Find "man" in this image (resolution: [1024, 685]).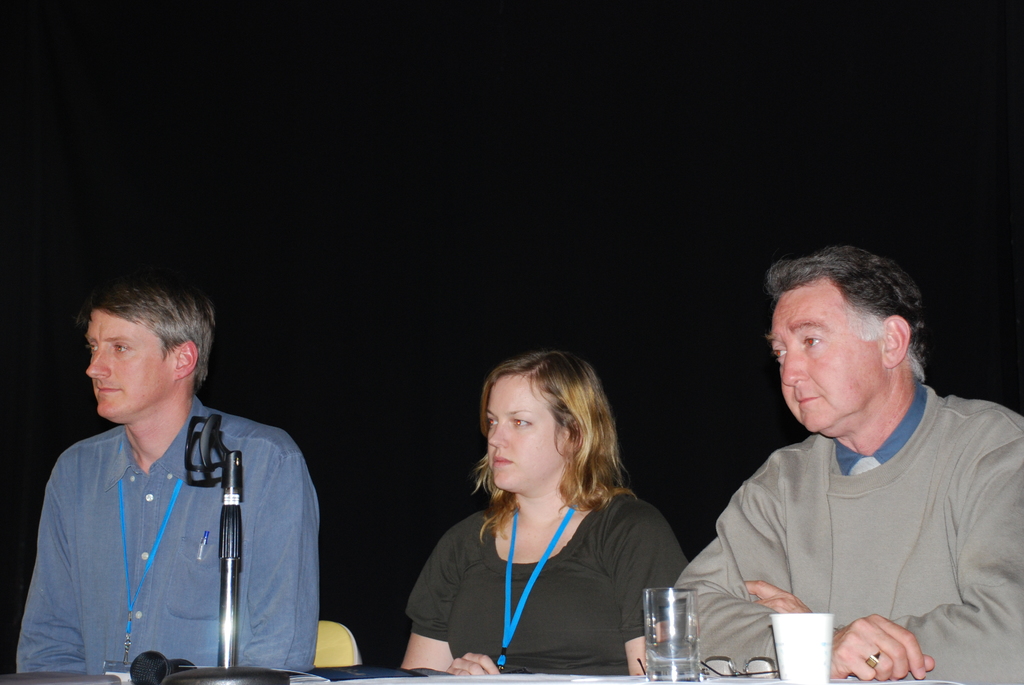
l=16, t=269, r=319, b=684.
